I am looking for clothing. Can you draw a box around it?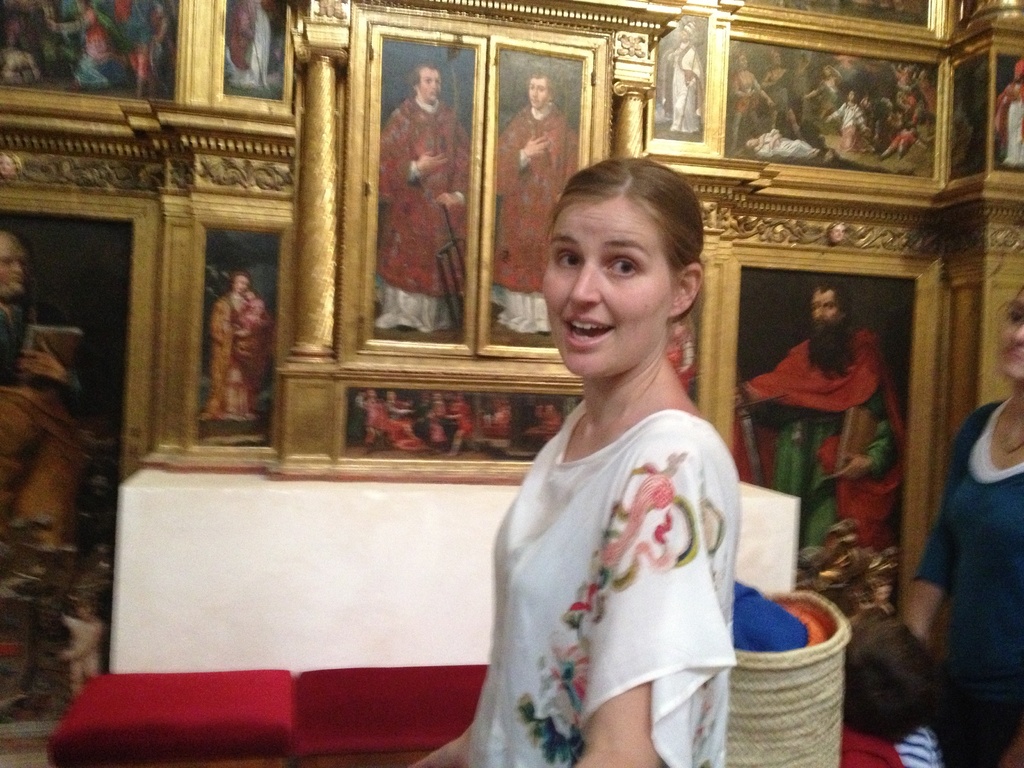
Sure, the bounding box is crop(371, 92, 473, 331).
